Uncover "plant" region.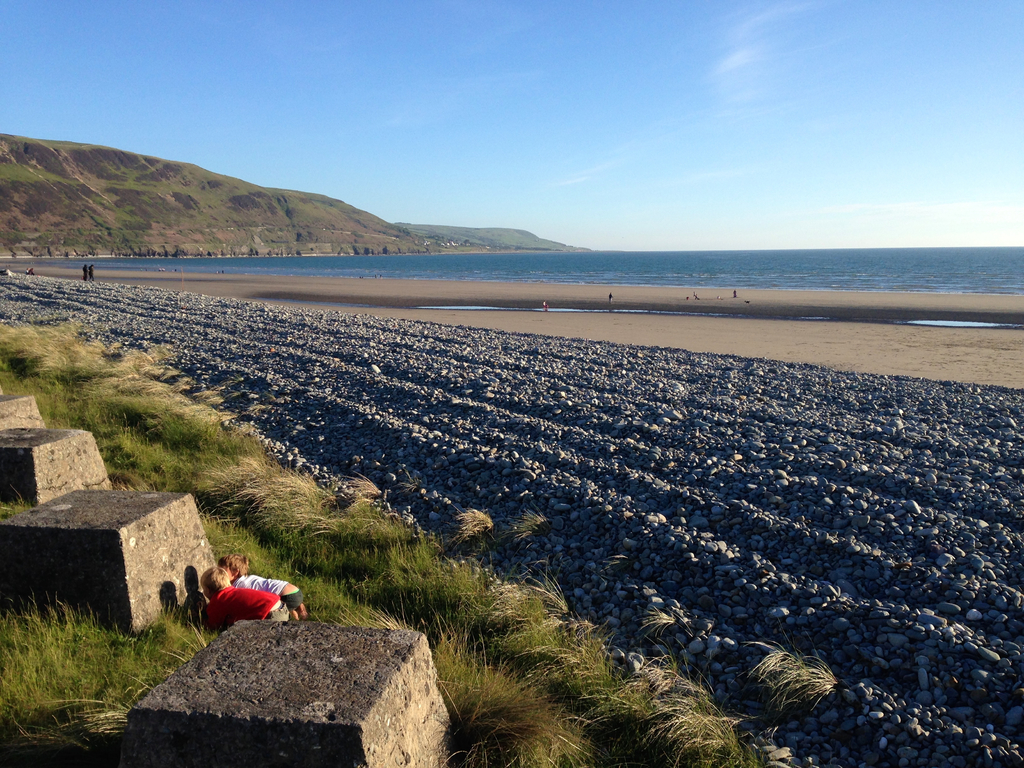
Uncovered: (641,600,687,637).
